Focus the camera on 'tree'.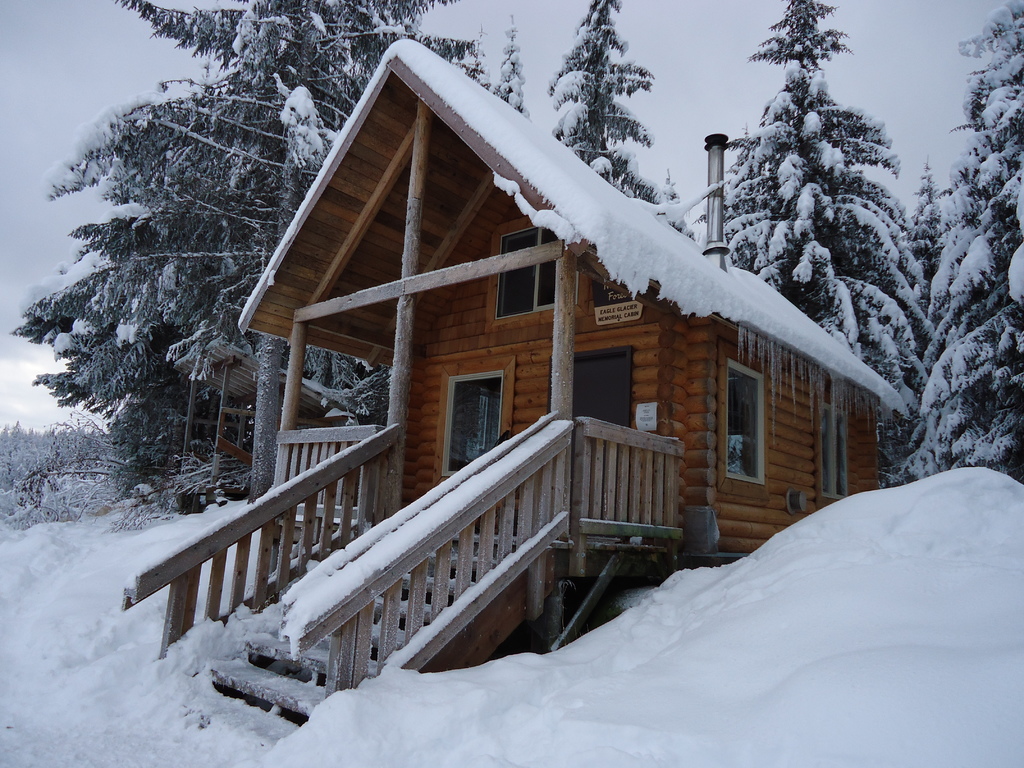
Focus region: l=899, t=0, r=1023, b=483.
